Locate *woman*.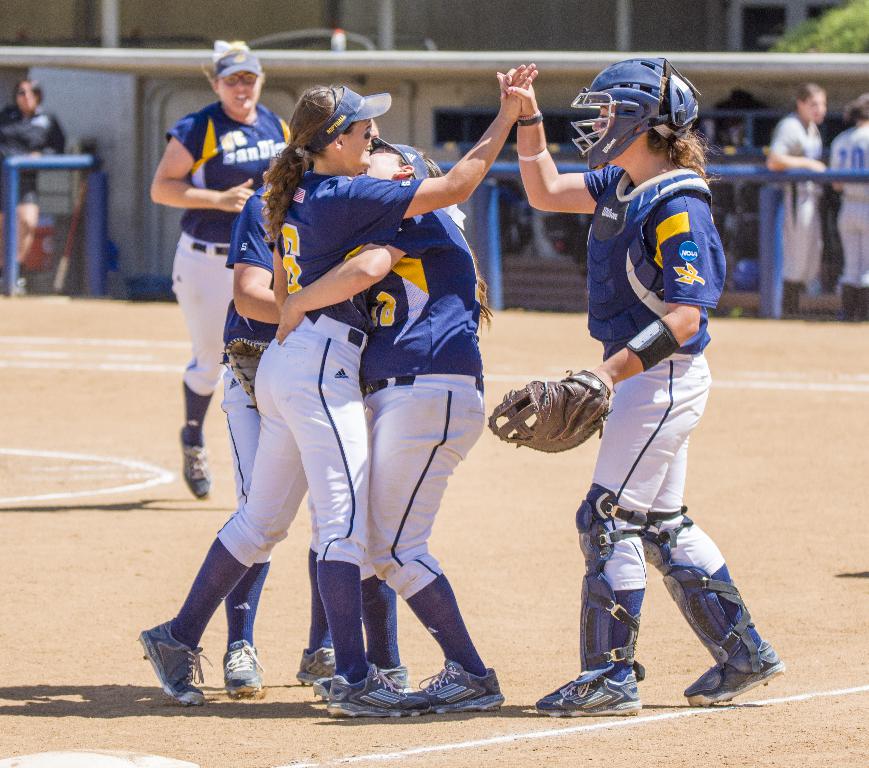
Bounding box: [218,166,346,706].
